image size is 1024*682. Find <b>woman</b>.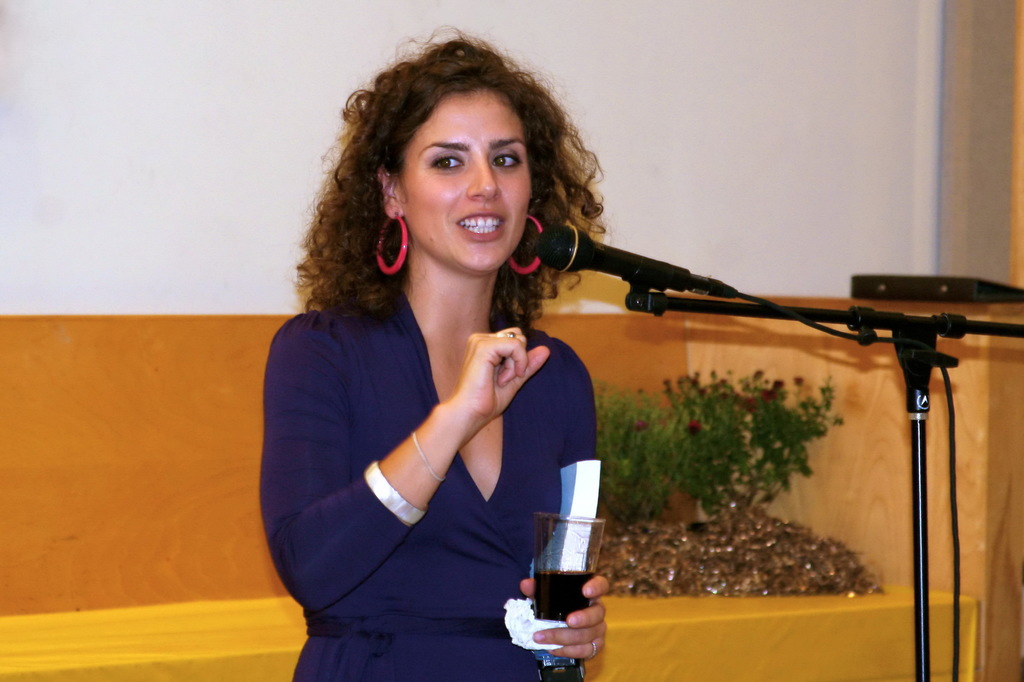
x1=255 y1=49 x2=655 y2=679.
